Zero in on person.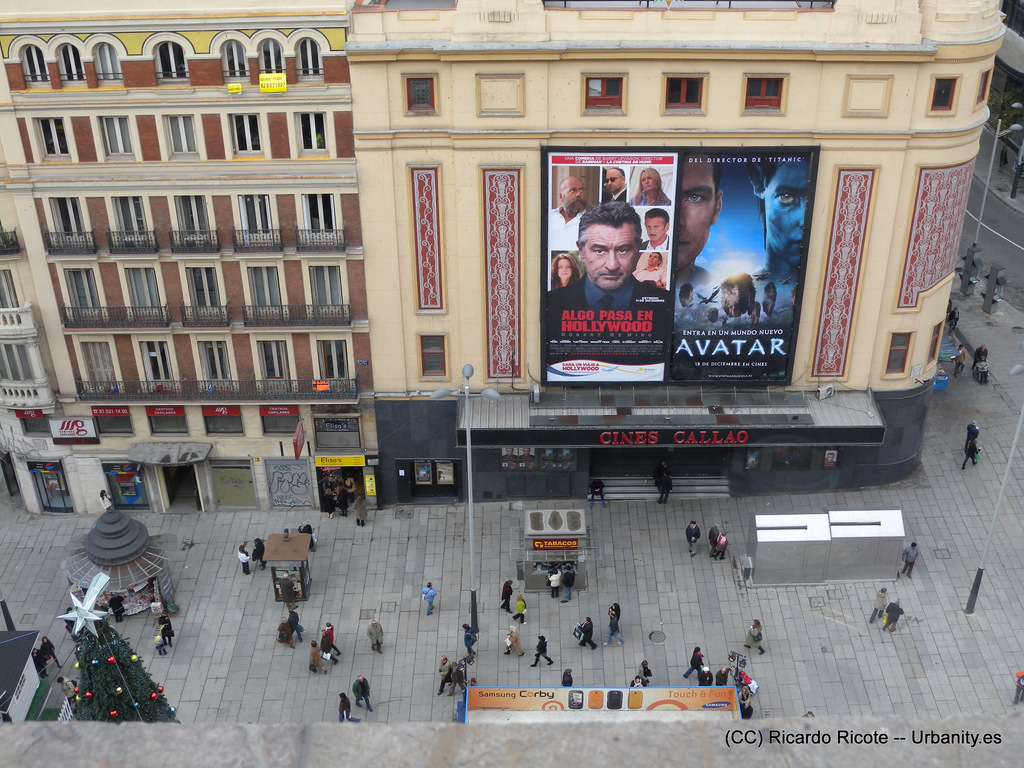
Zeroed in: select_region(99, 486, 115, 510).
